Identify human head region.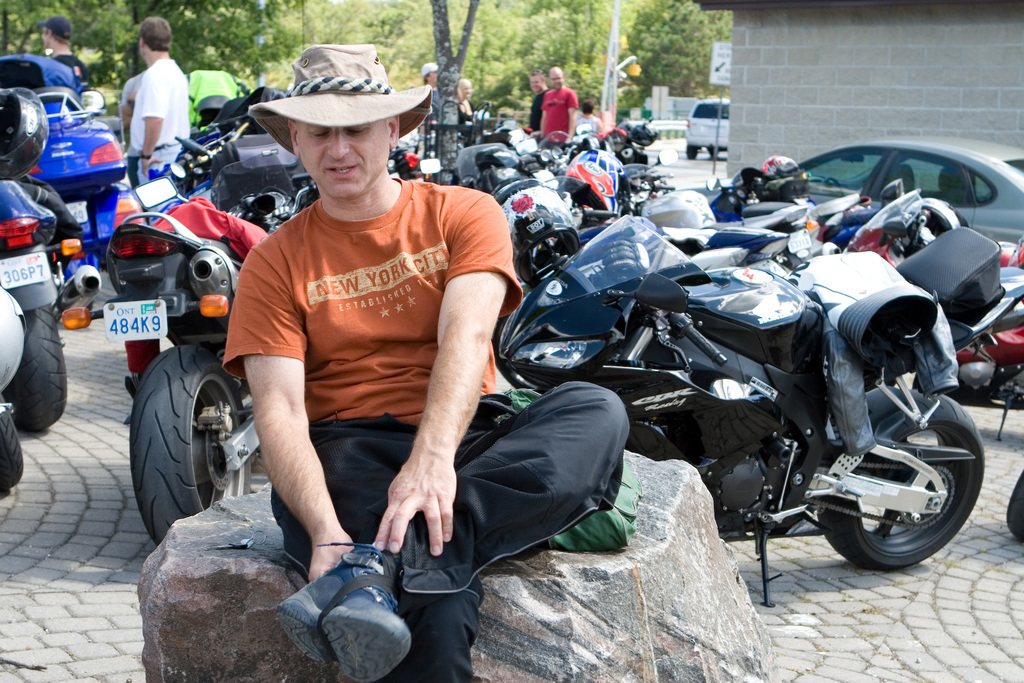
Region: 454,79,473,100.
